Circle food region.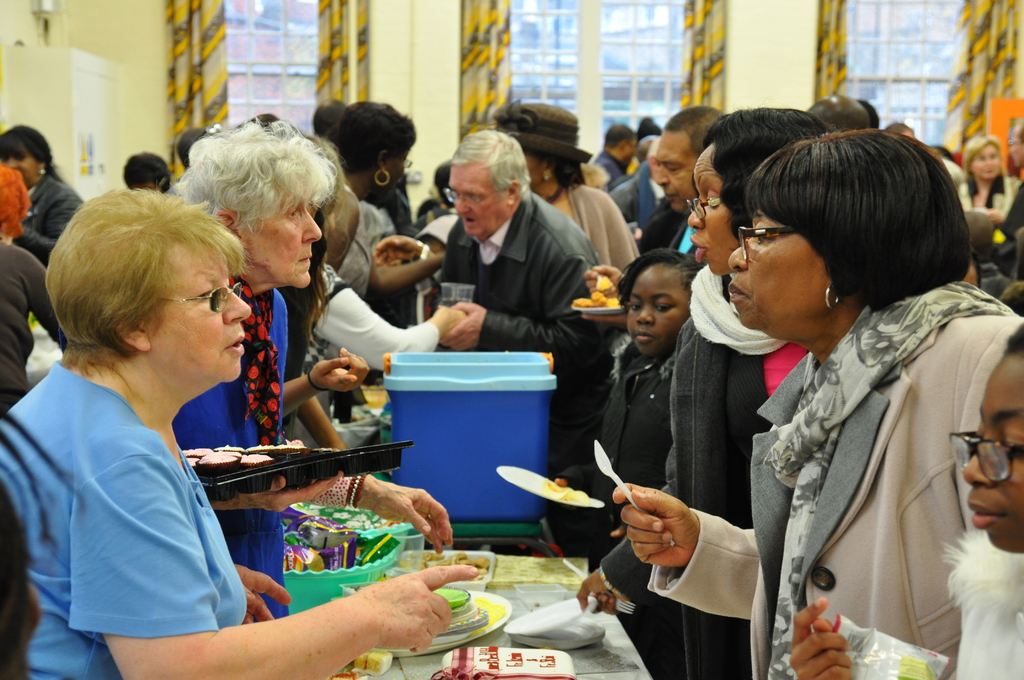
Region: (left=332, top=651, right=394, bottom=679).
